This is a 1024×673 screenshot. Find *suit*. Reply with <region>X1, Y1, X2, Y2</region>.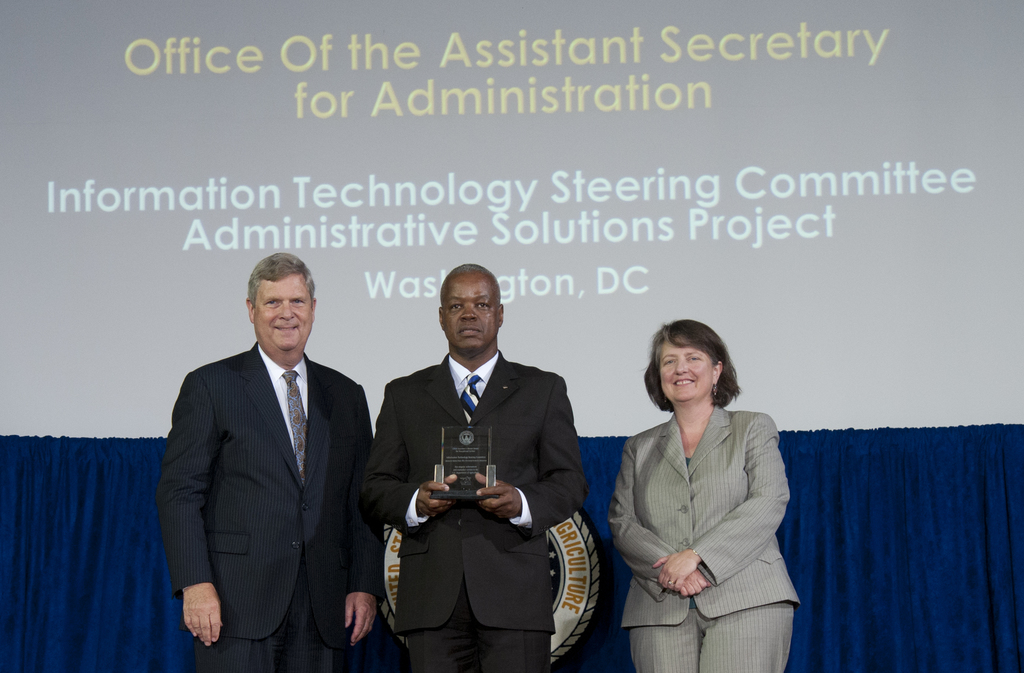
<region>154, 247, 383, 672</region>.
